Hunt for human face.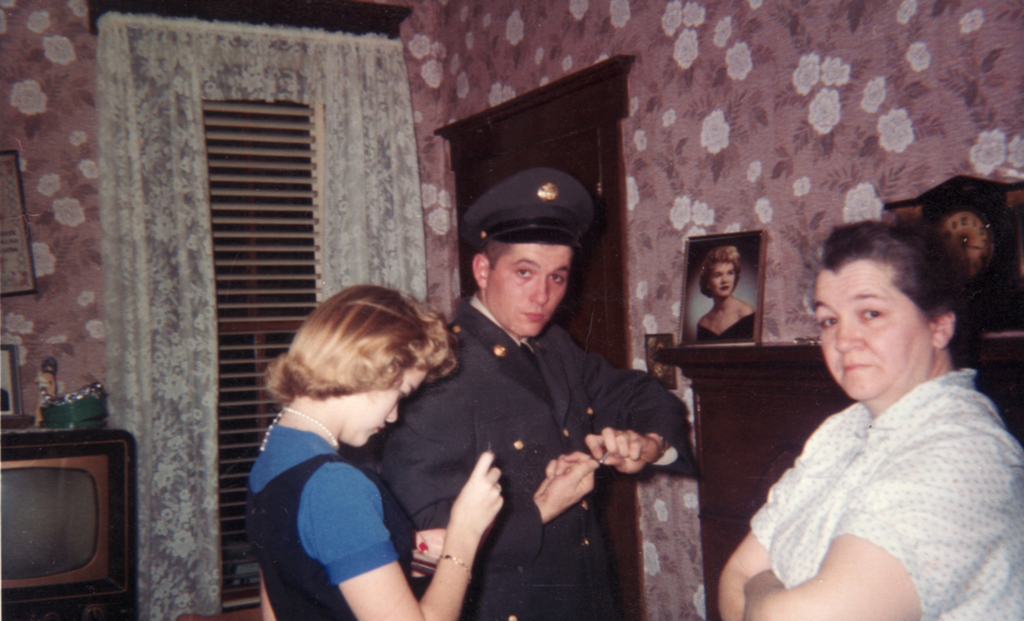
Hunted down at 813 260 931 402.
